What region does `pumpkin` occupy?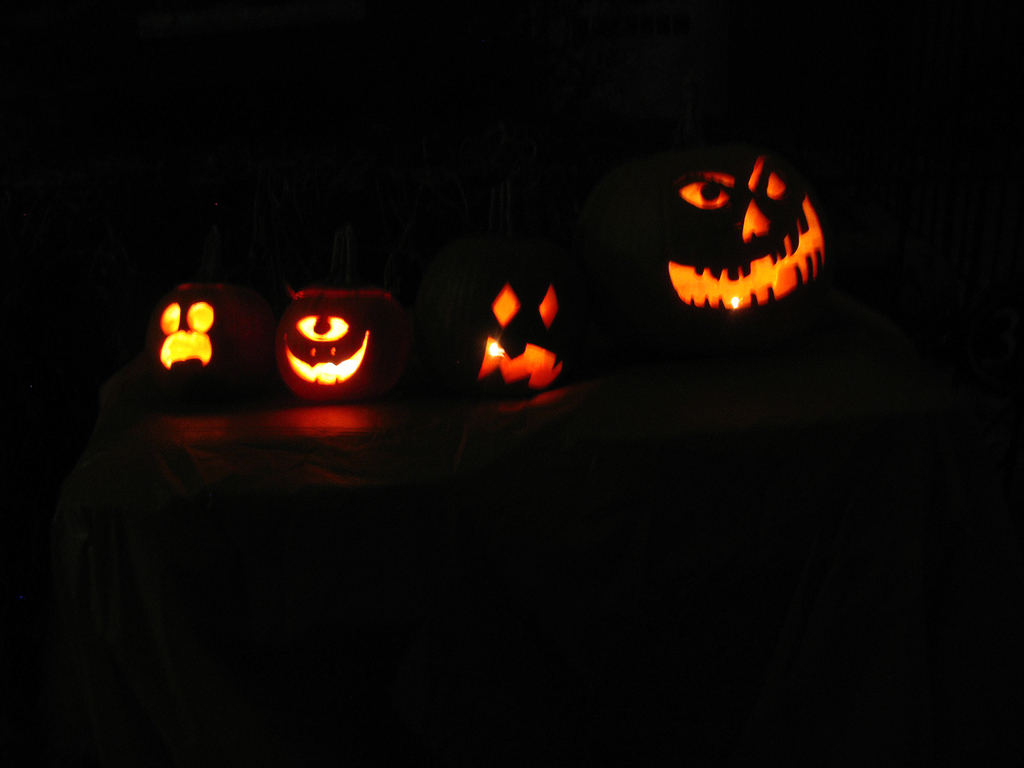
box=[145, 281, 260, 406].
